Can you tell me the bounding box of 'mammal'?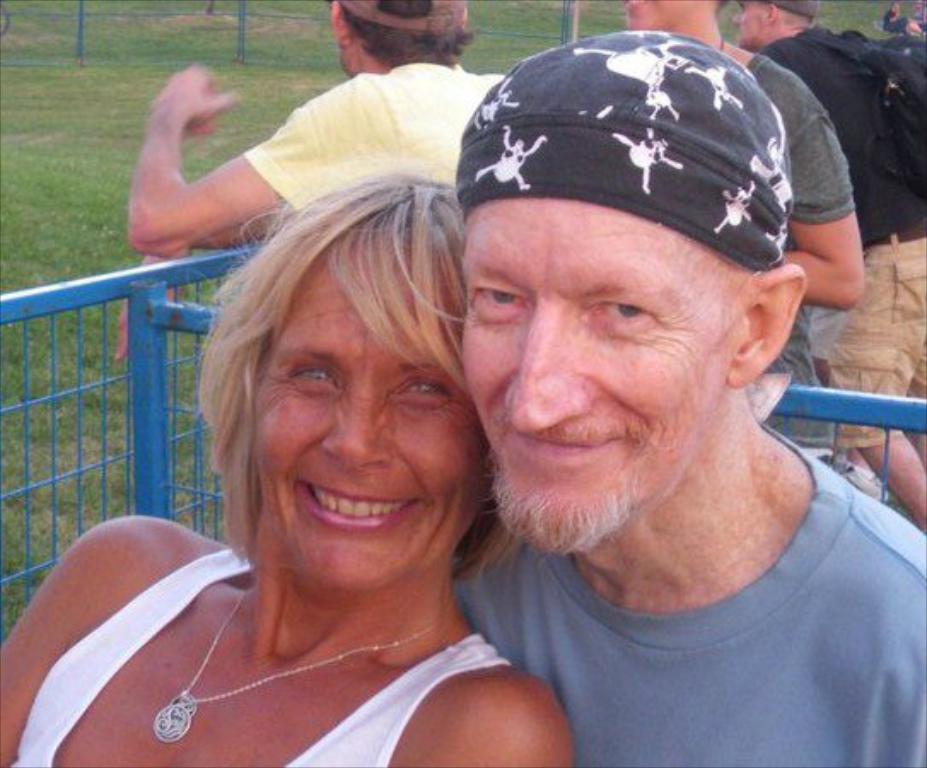
<region>111, 0, 516, 362</region>.
